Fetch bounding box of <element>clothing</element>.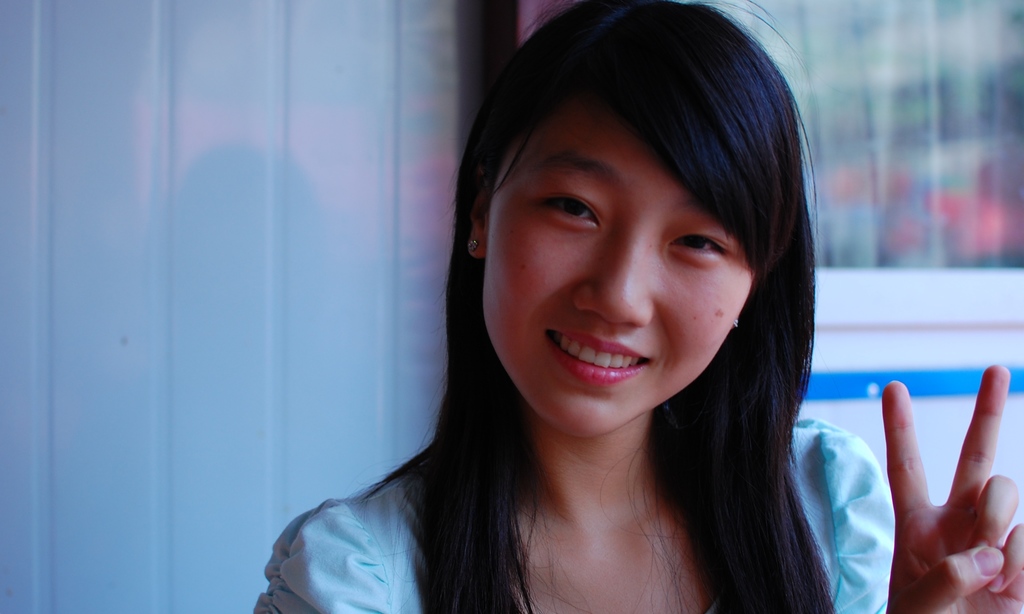
Bbox: BBox(250, 418, 895, 613).
